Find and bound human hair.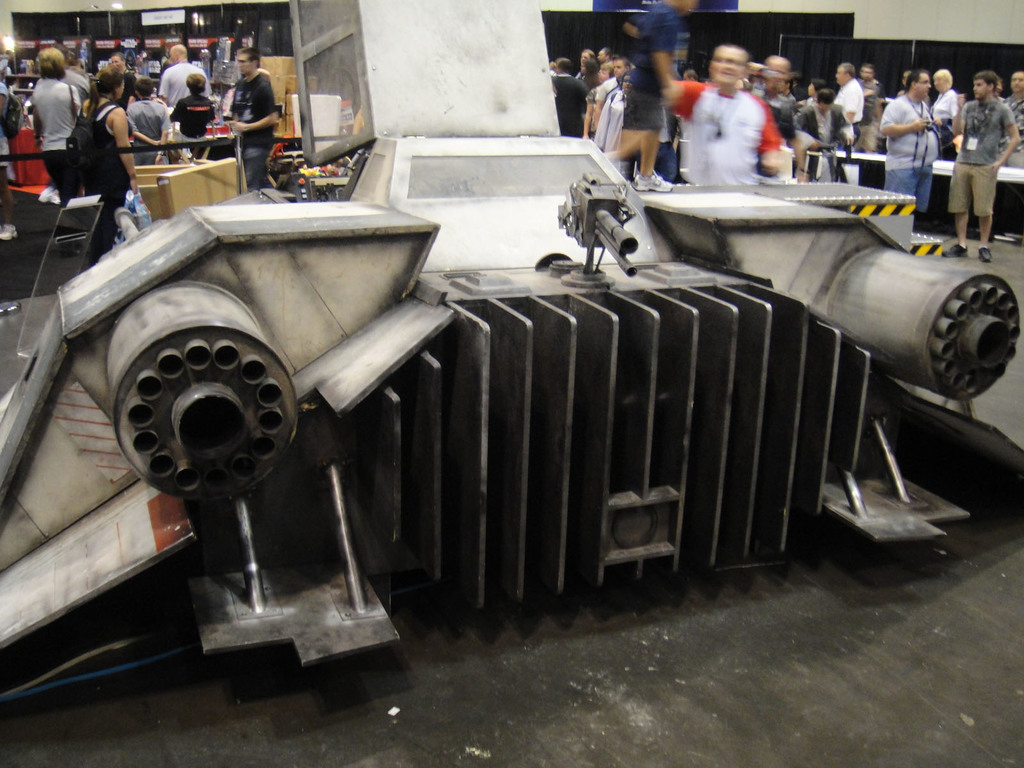
Bound: region(38, 41, 68, 83).
